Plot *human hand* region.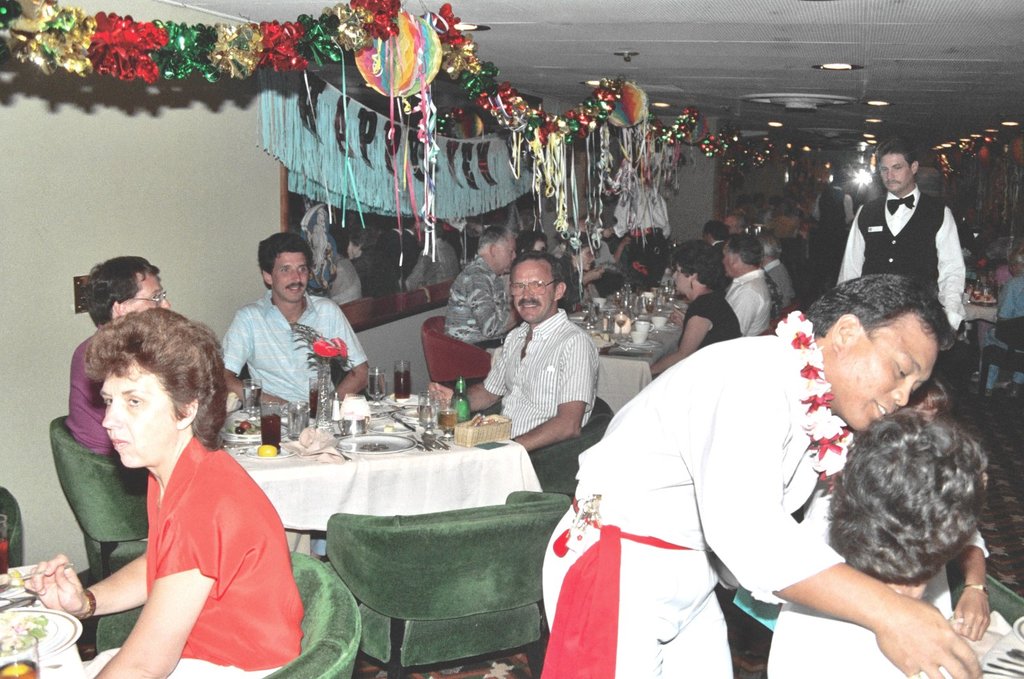
Plotted at pyautogui.locateOnScreen(622, 234, 635, 248).
